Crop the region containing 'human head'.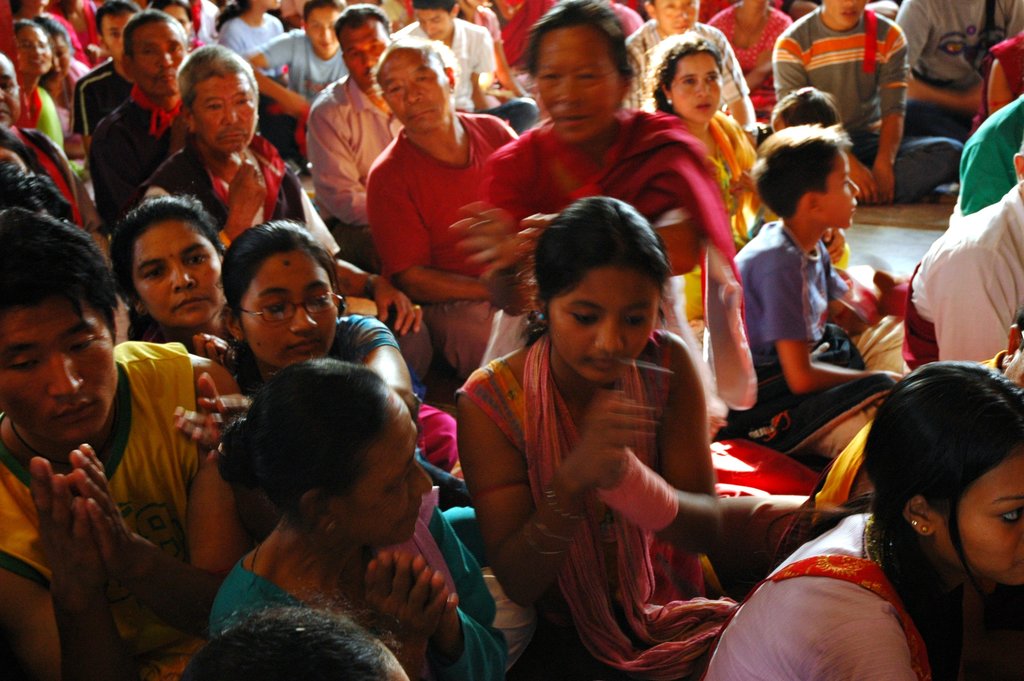
Crop region: <region>820, 0, 868, 29</region>.
